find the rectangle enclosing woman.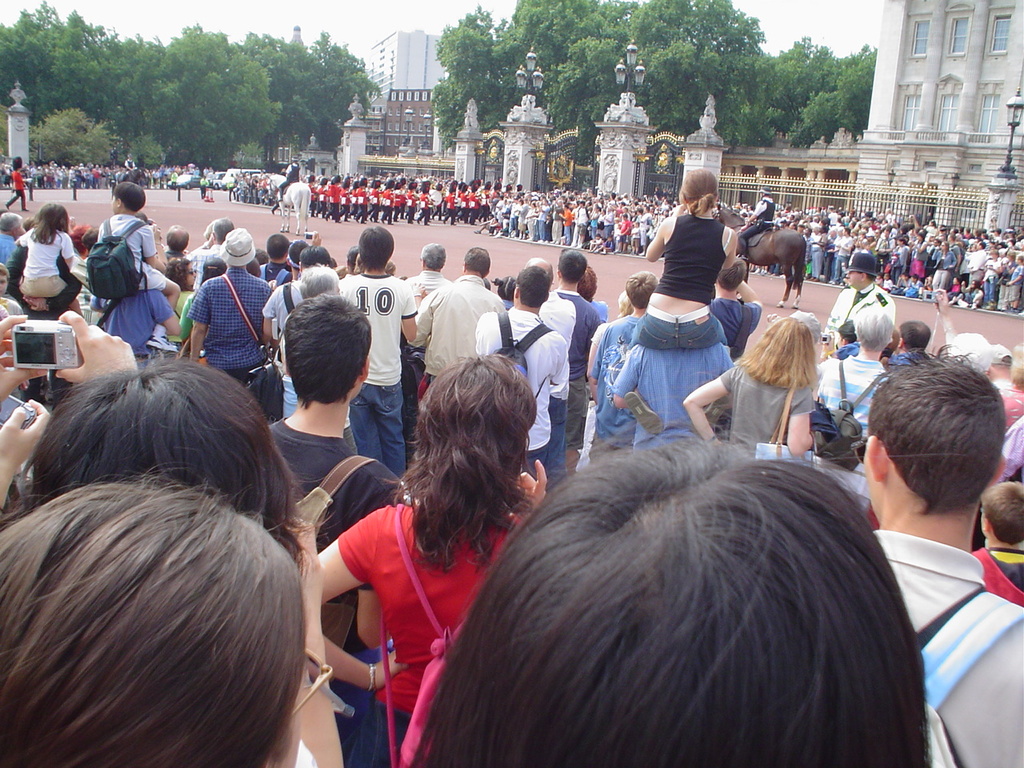
crop(526, 201, 536, 240).
